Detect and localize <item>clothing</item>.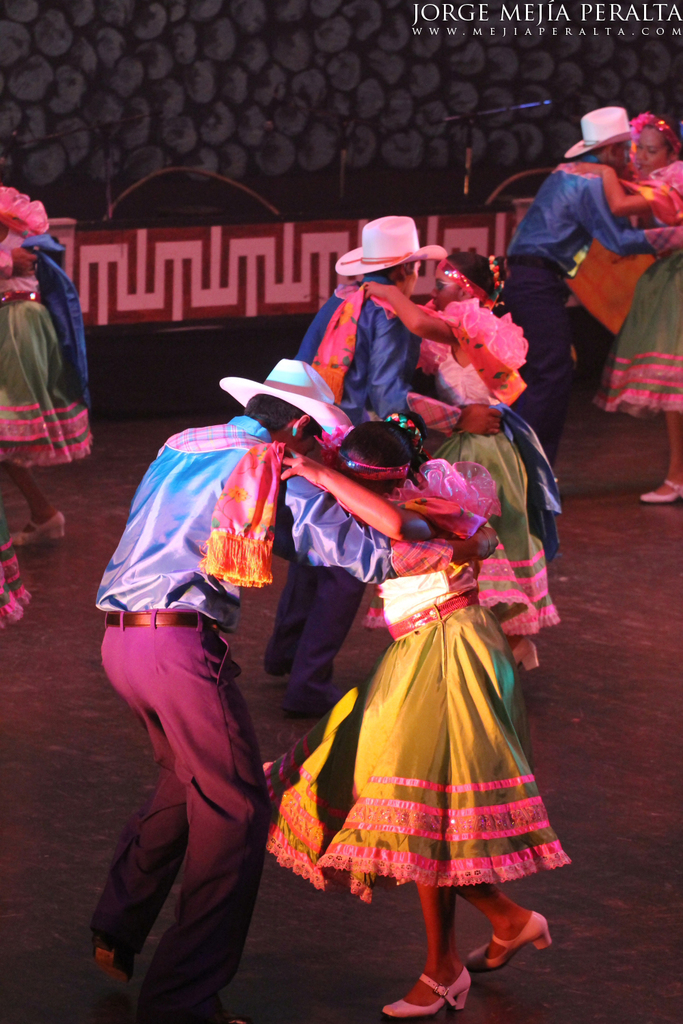
Localized at box(407, 287, 559, 621).
